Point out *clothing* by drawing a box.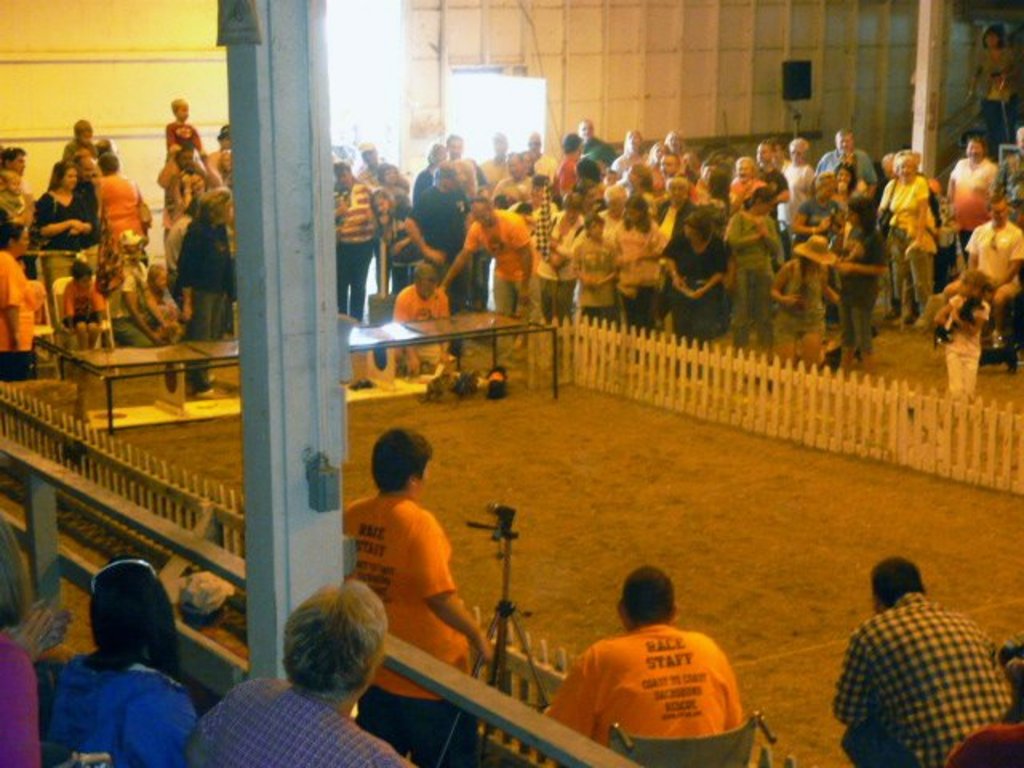
[left=0, top=630, right=48, bottom=766].
